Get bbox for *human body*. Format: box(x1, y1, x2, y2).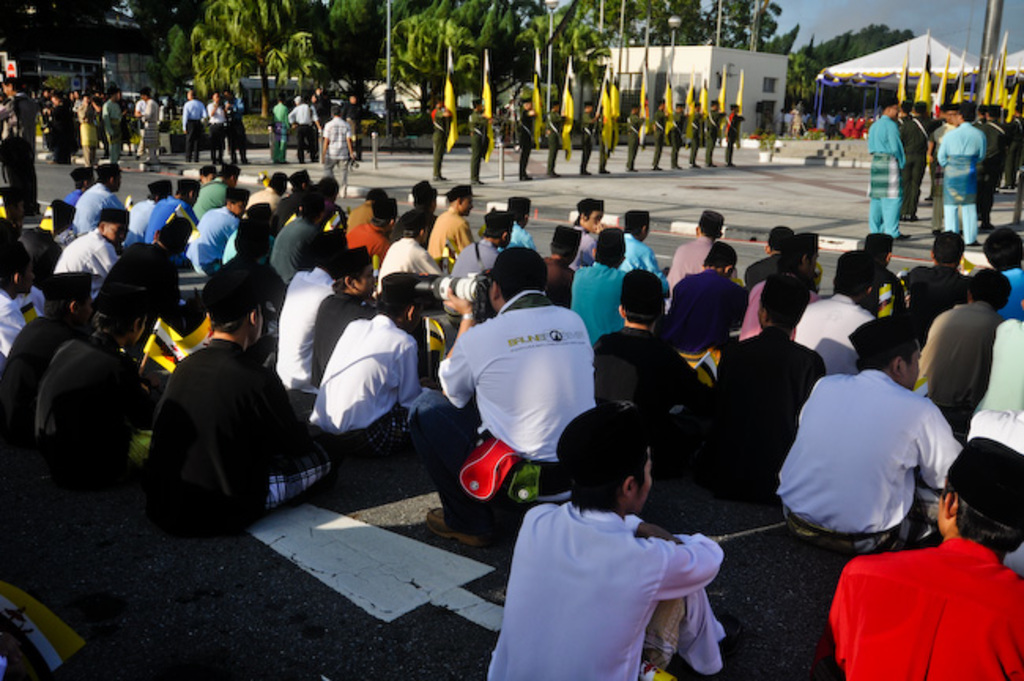
box(720, 107, 745, 161).
